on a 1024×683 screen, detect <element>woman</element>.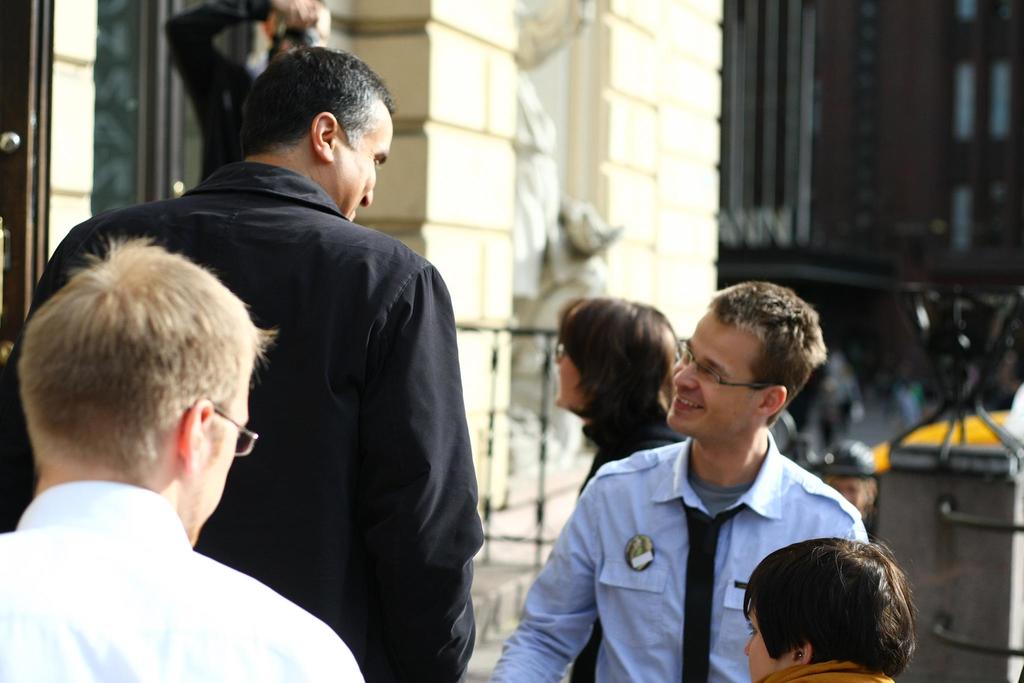
(left=707, top=515, right=951, bottom=682).
